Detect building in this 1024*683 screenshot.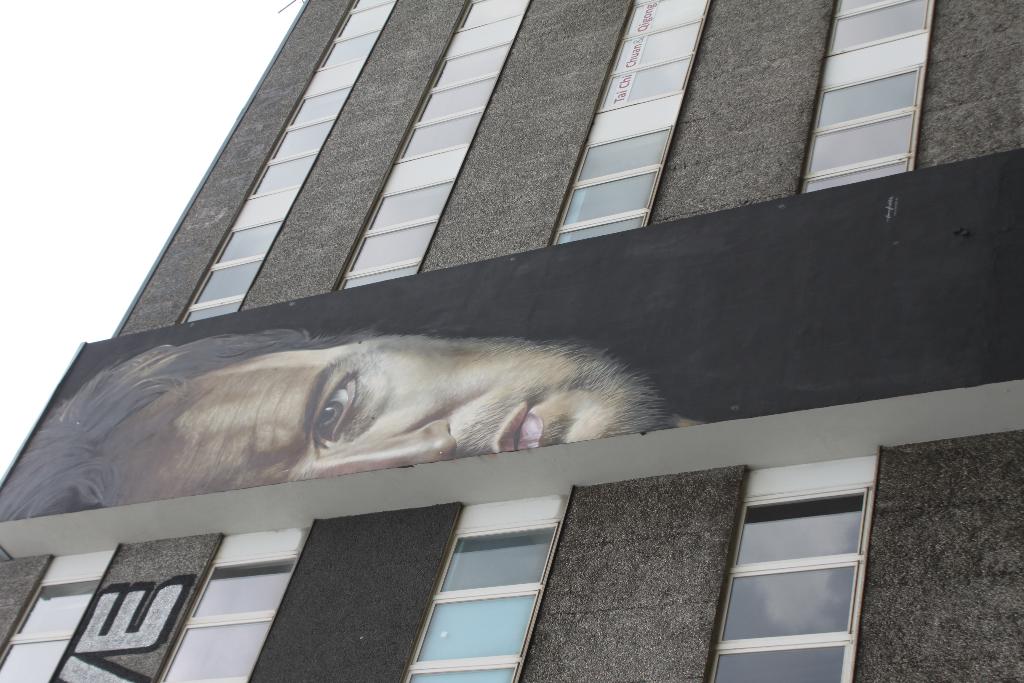
Detection: box=[0, 0, 1023, 682].
